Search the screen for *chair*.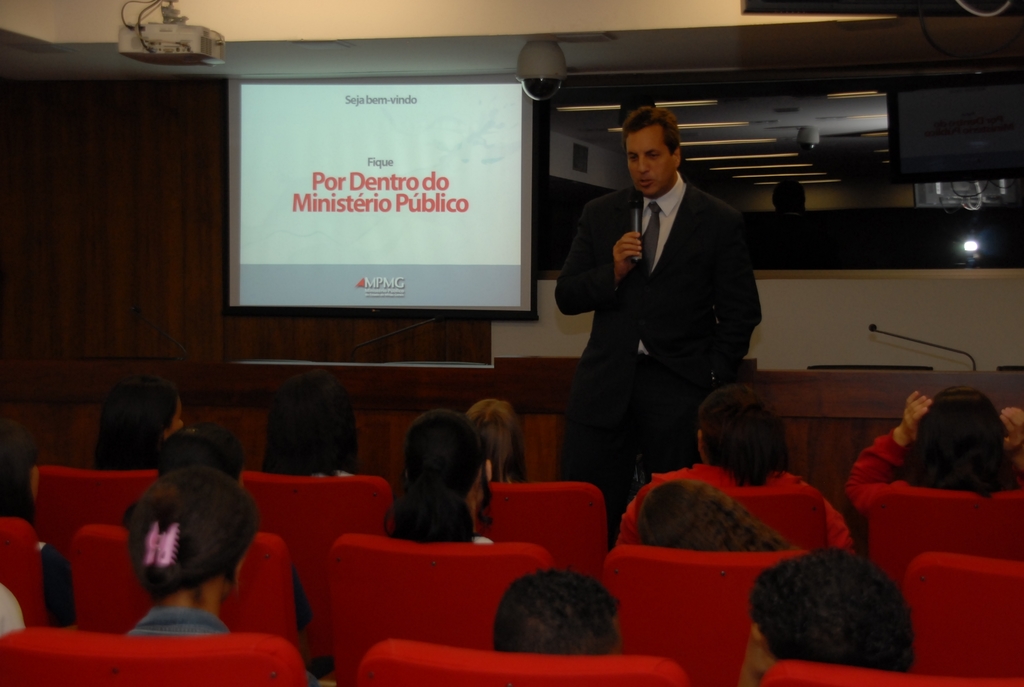
Found at <region>243, 475, 394, 631</region>.
